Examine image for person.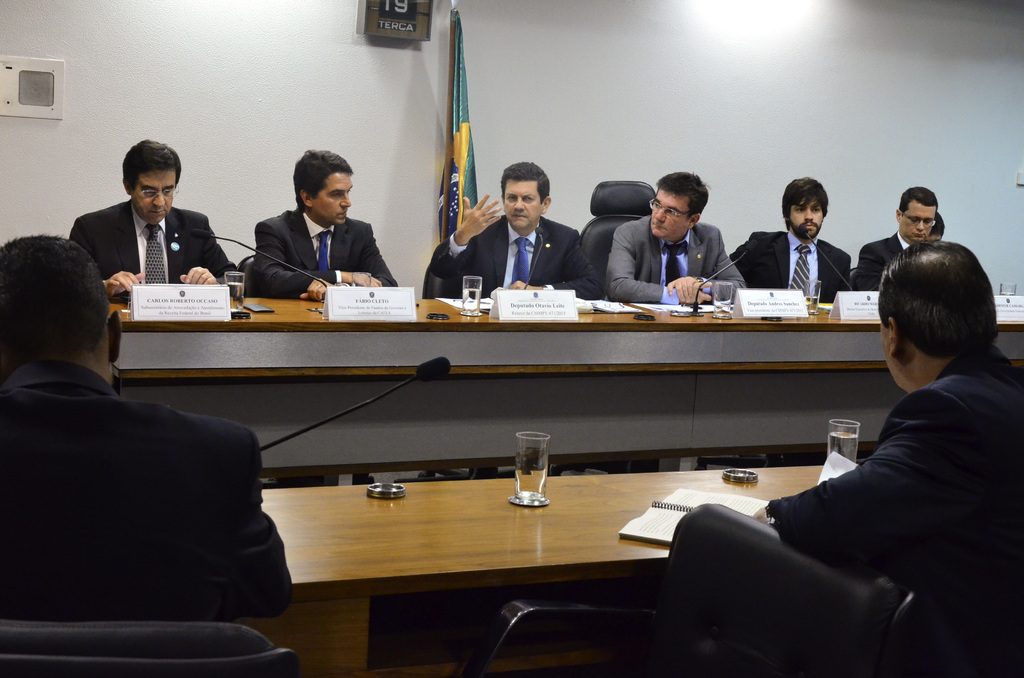
Examination result: {"x1": 229, "y1": 142, "x2": 381, "y2": 307}.
